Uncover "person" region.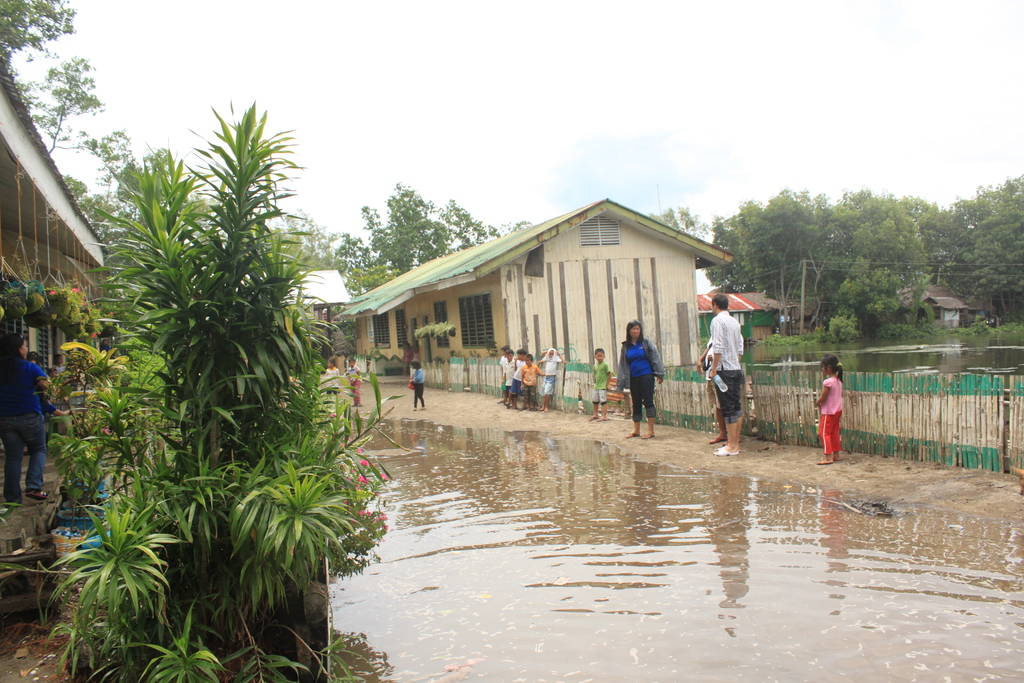
Uncovered: bbox(324, 353, 343, 414).
